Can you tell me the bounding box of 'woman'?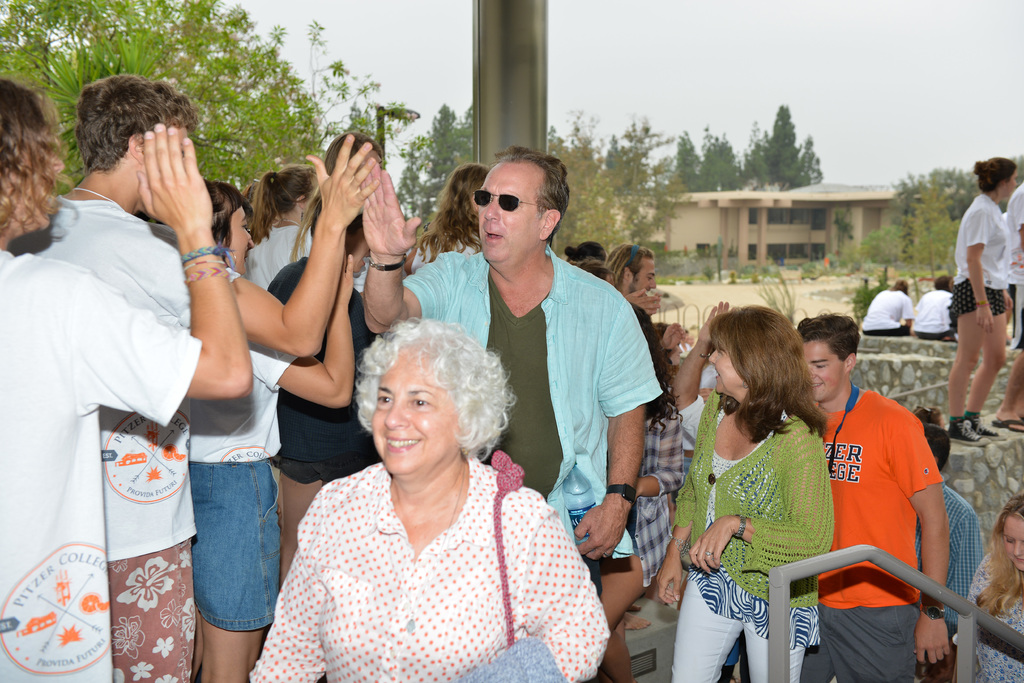
rect(0, 71, 257, 682).
